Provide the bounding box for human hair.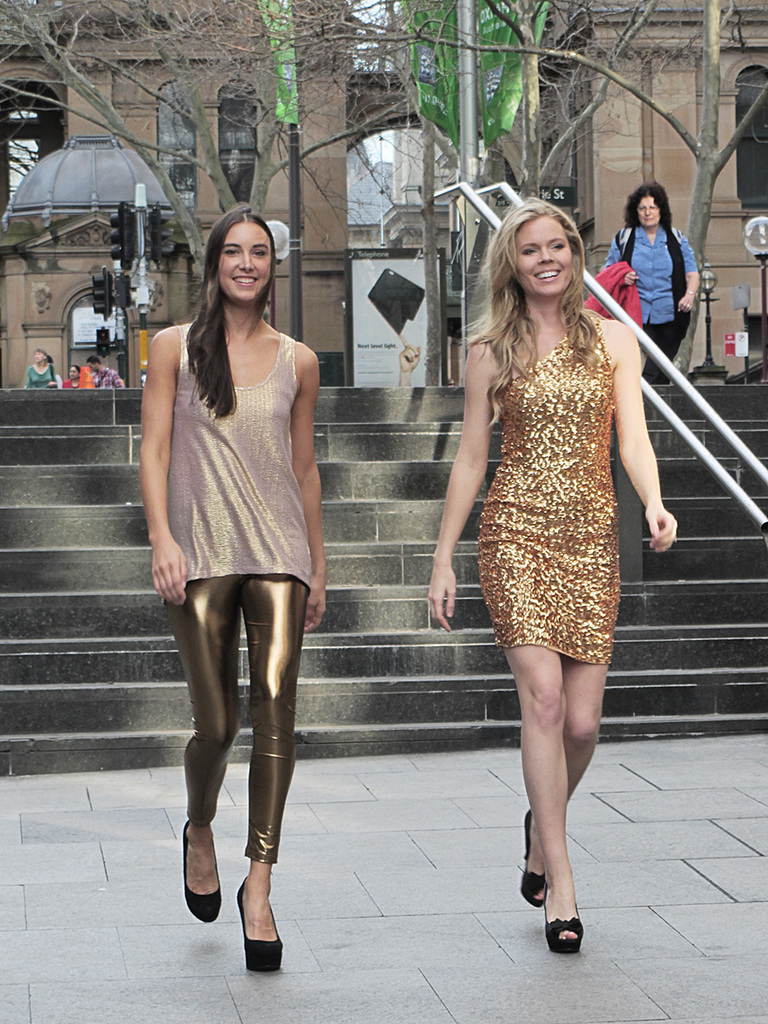
<box>183,201,276,423</box>.
